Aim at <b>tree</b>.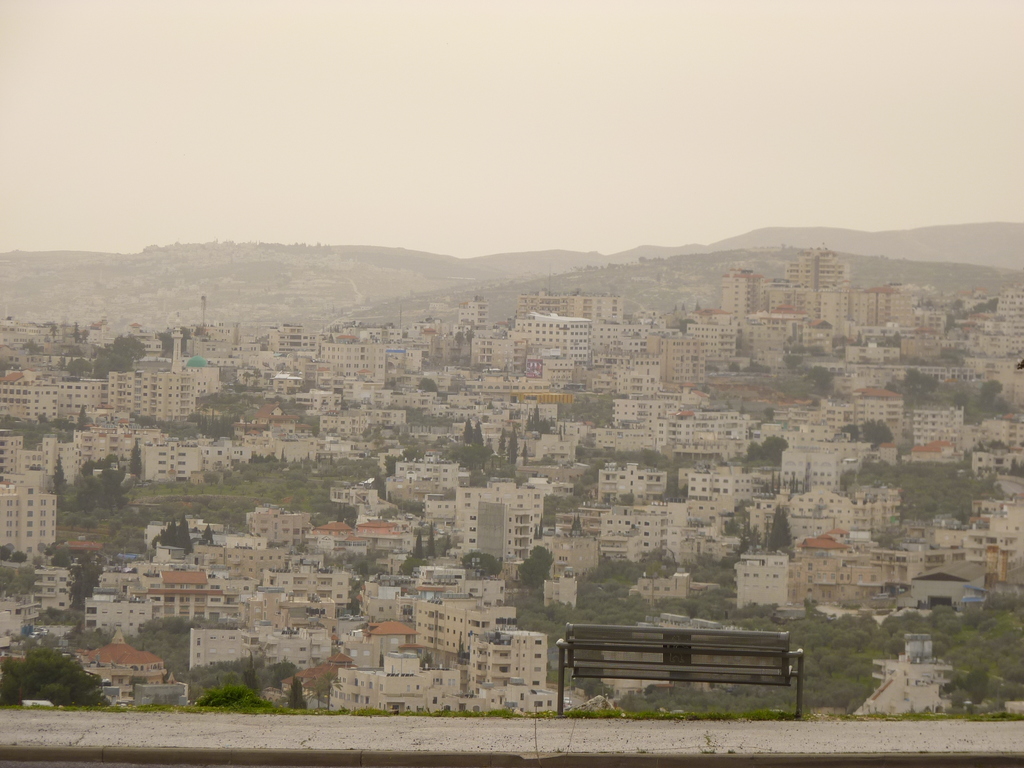
Aimed at x1=377 y1=506 x2=398 y2=521.
